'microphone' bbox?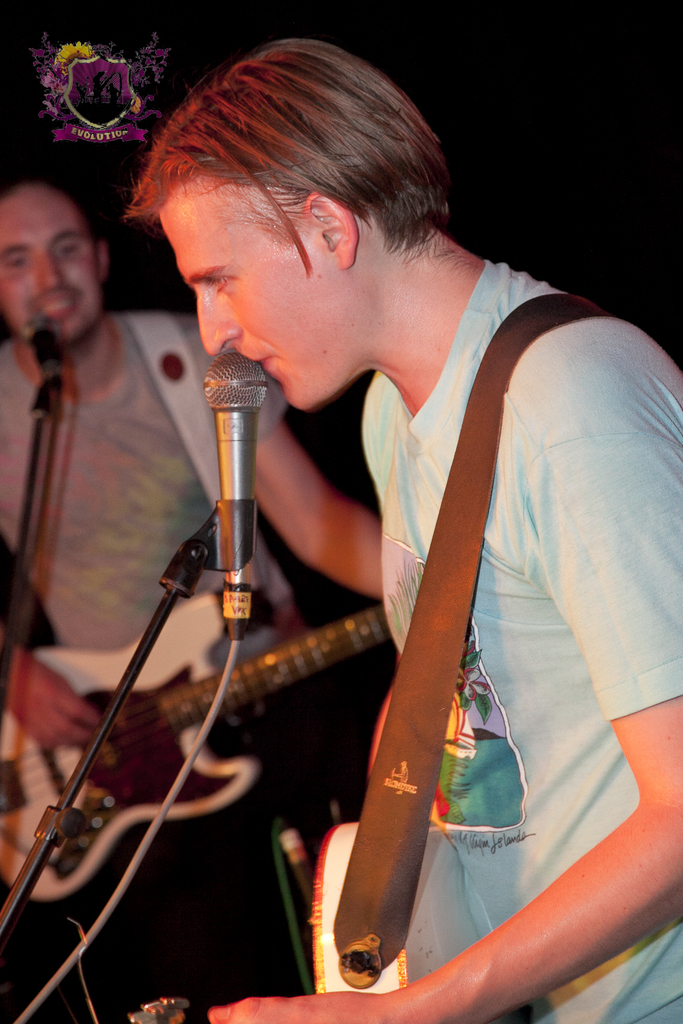
<box>196,364,318,531</box>
